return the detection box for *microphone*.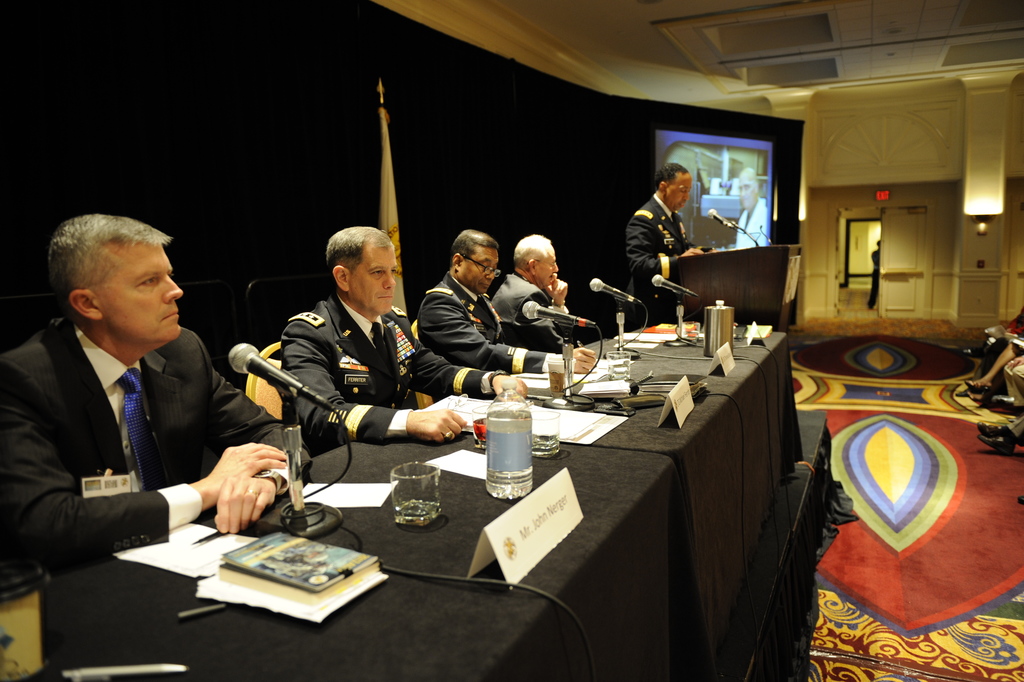
(left=522, top=300, right=598, bottom=326).
